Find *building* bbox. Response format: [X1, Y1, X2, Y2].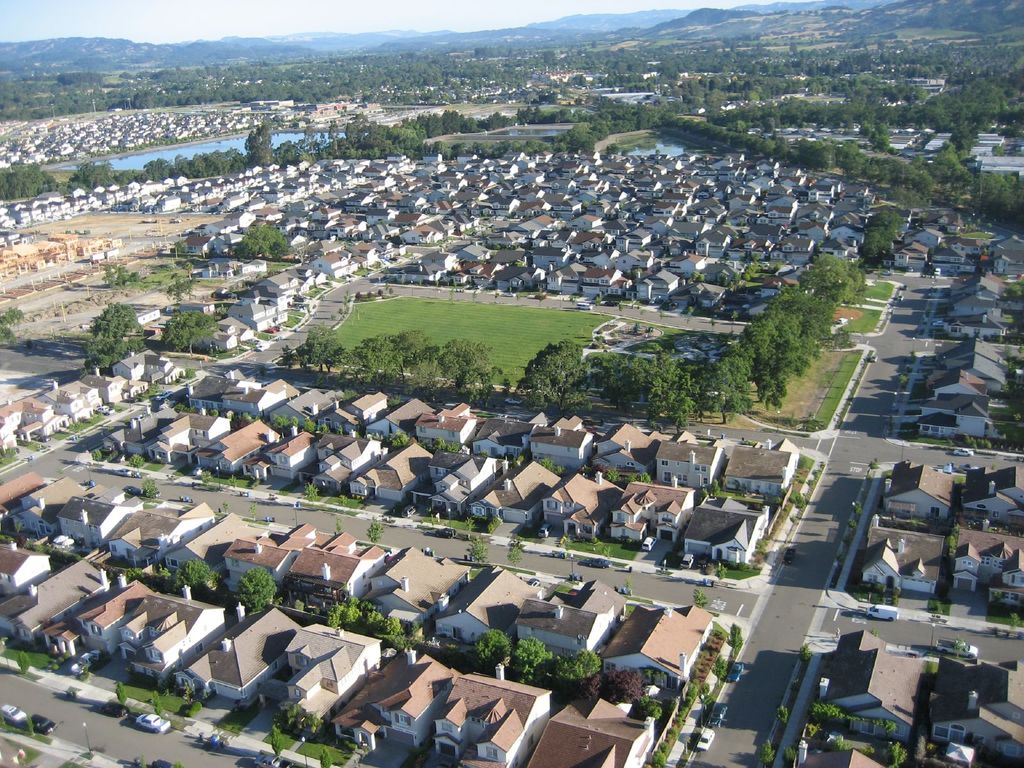
[468, 410, 540, 451].
